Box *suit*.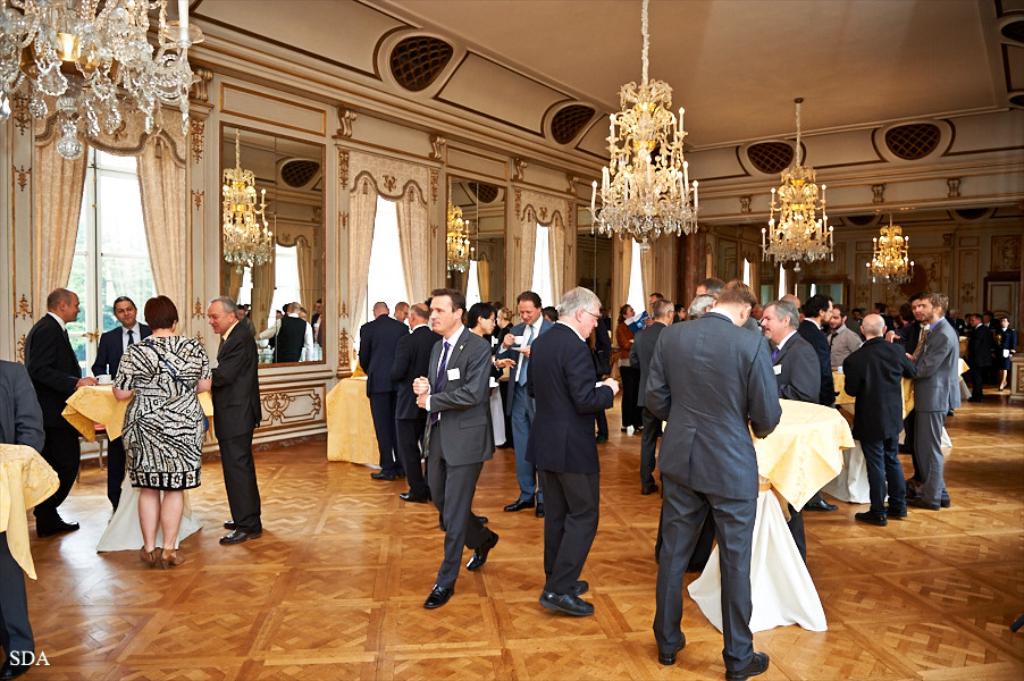
box=[90, 326, 157, 505].
